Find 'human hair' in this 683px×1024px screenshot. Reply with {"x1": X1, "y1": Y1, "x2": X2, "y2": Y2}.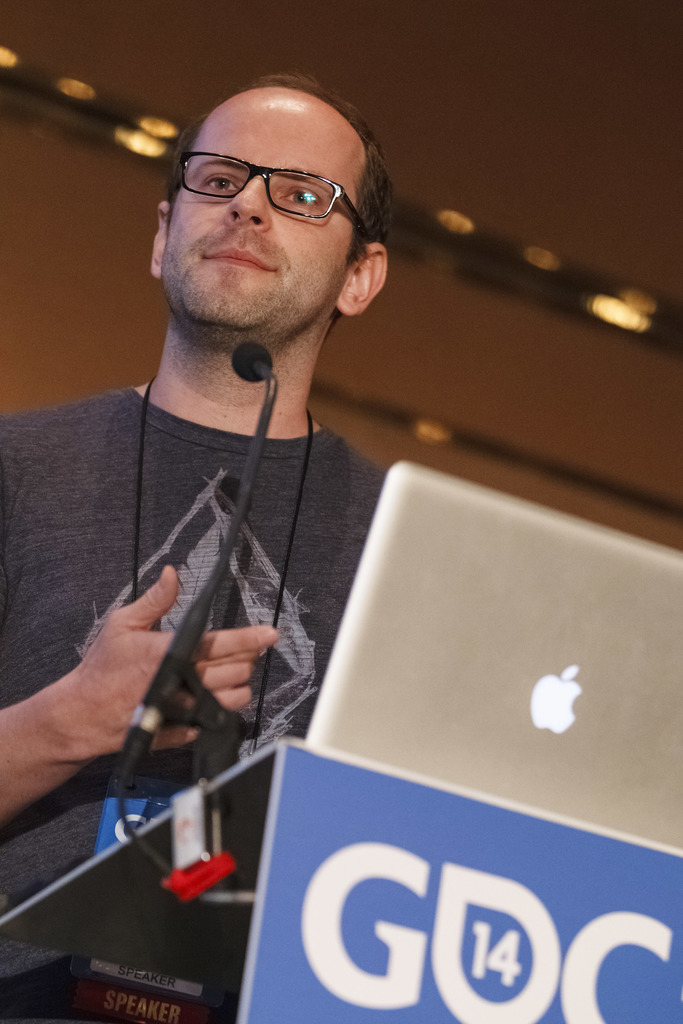
{"x1": 147, "y1": 61, "x2": 385, "y2": 268}.
